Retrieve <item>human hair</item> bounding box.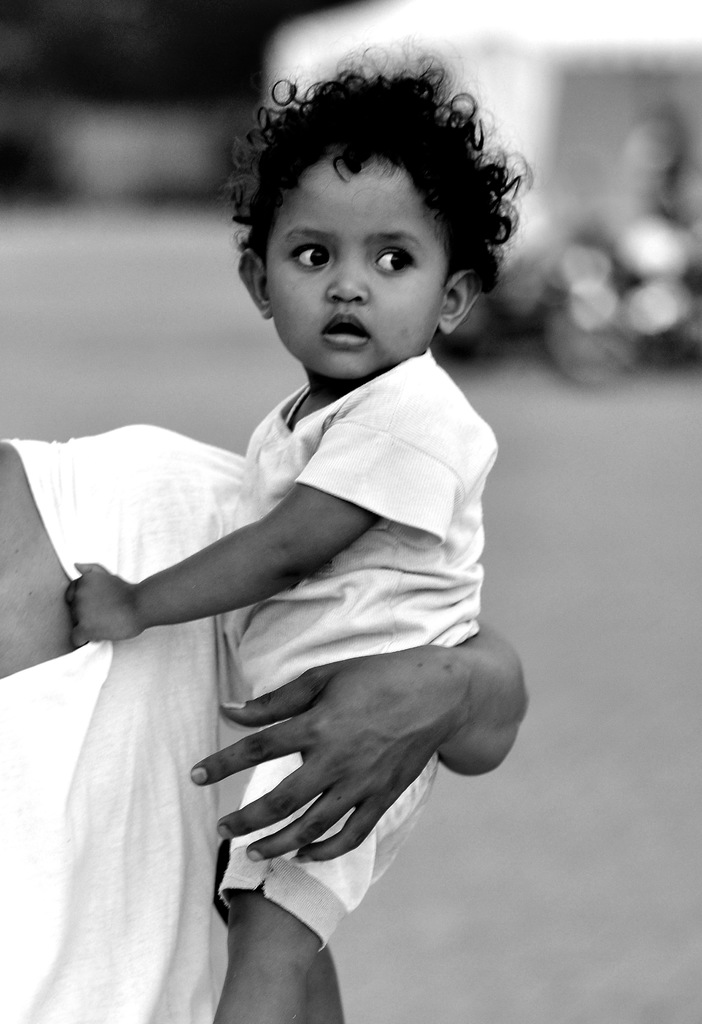
Bounding box: x1=228, y1=31, x2=514, y2=340.
